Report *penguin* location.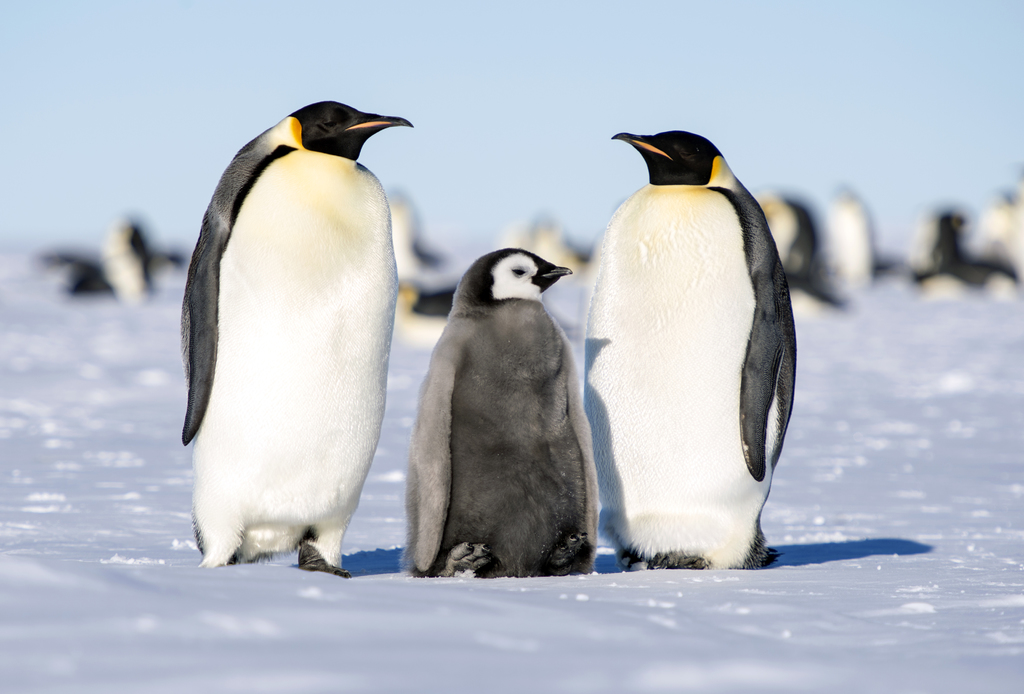
Report: (100,219,156,298).
